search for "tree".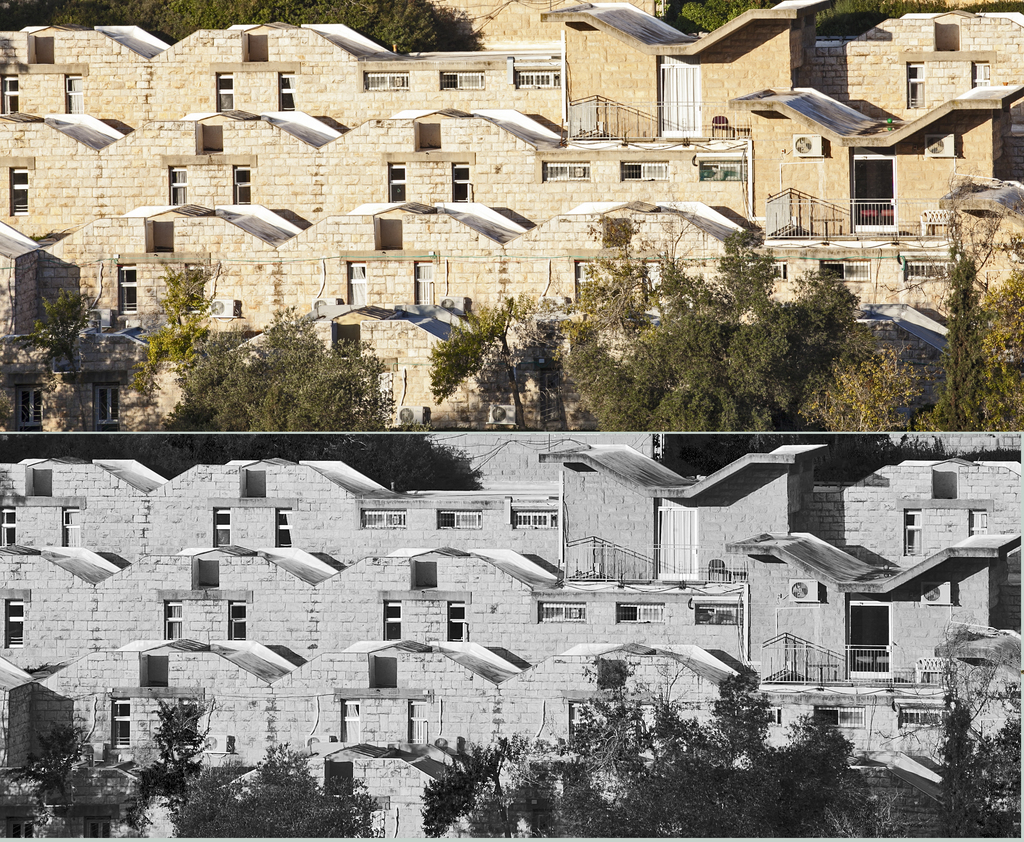
Found at 164:754:386:841.
